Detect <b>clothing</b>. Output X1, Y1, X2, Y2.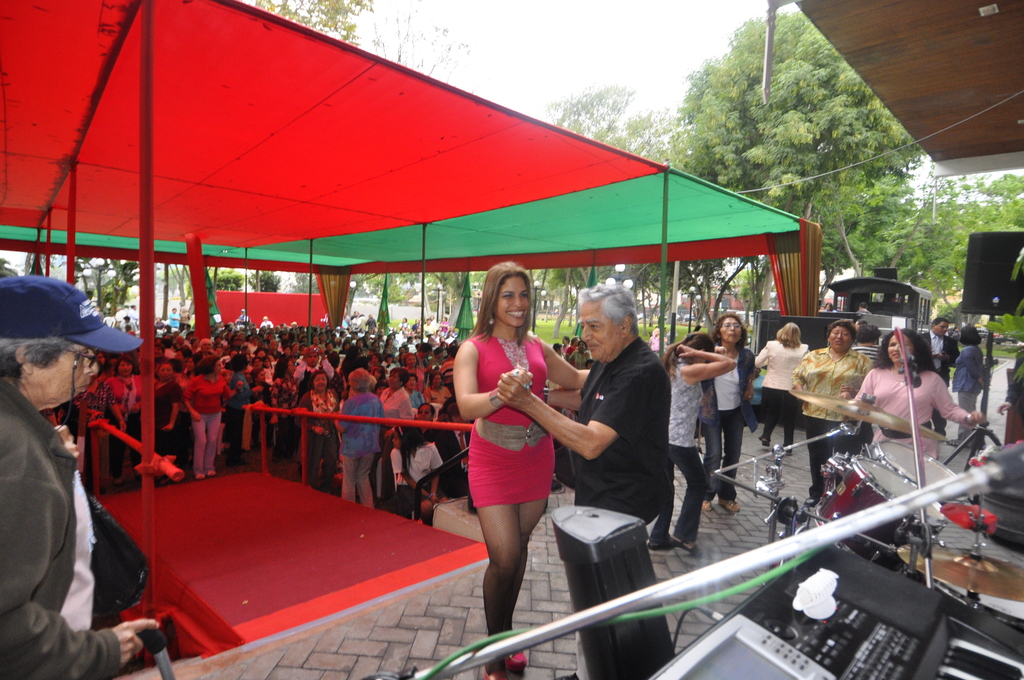
271, 375, 300, 465.
